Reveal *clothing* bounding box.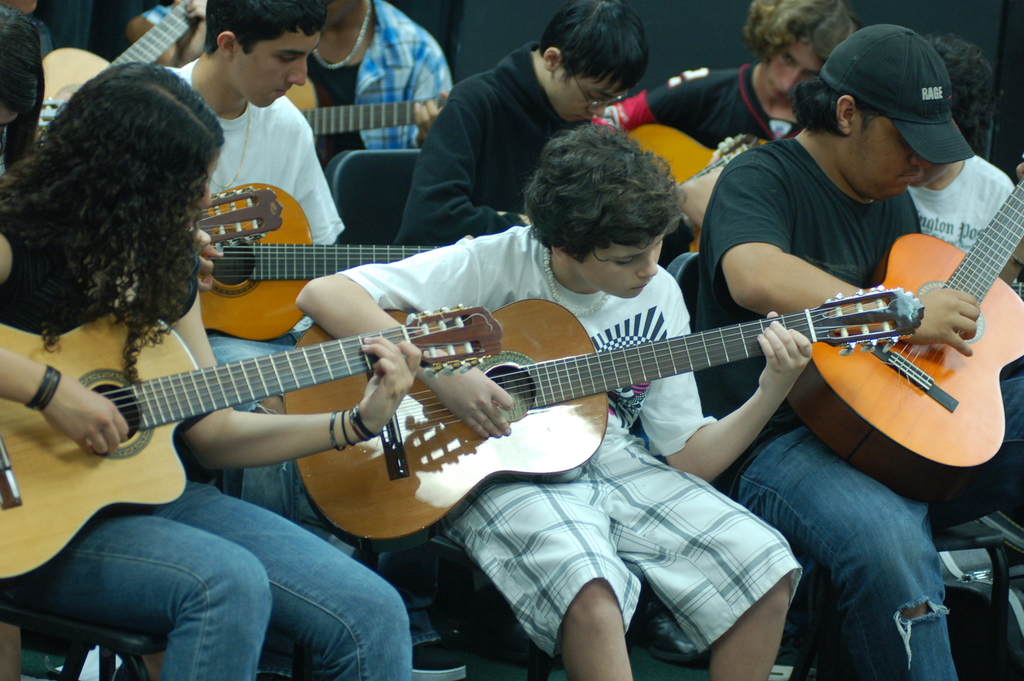
Revealed: [left=47, top=0, right=178, bottom=62].
